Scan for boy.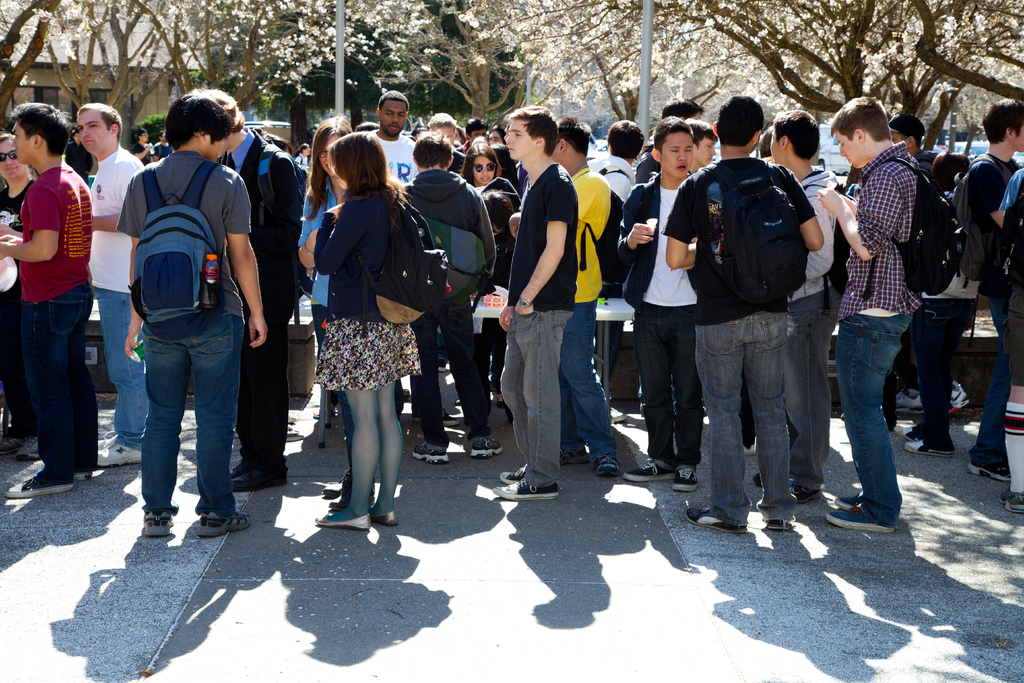
Scan result: bbox=[489, 101, 579, 498].
